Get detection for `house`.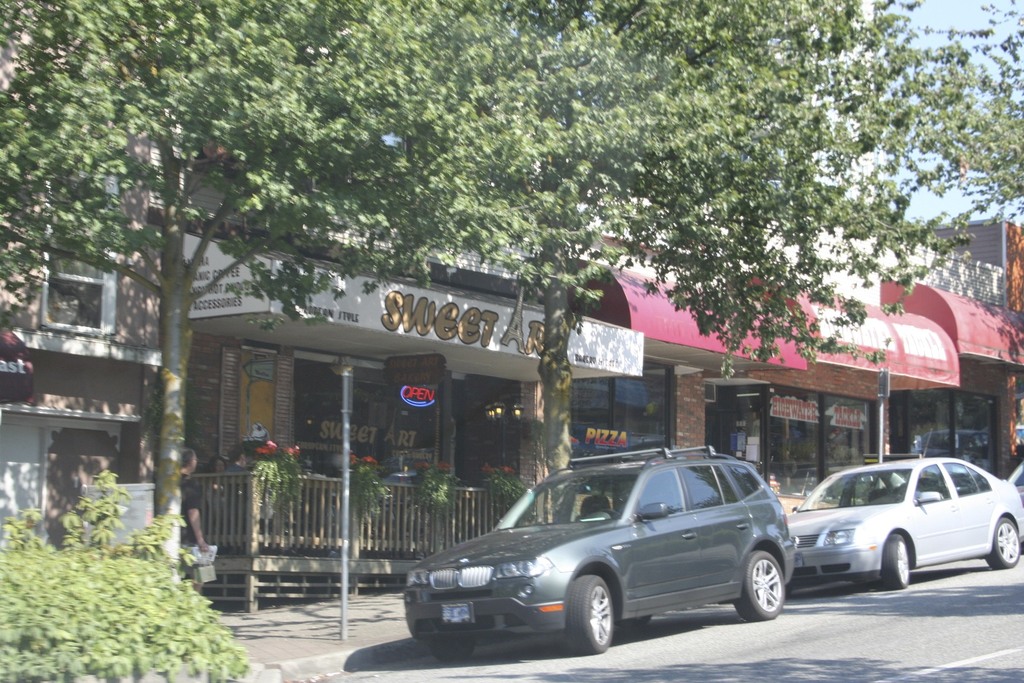
Detection: 876, 220, 1023, 319.
